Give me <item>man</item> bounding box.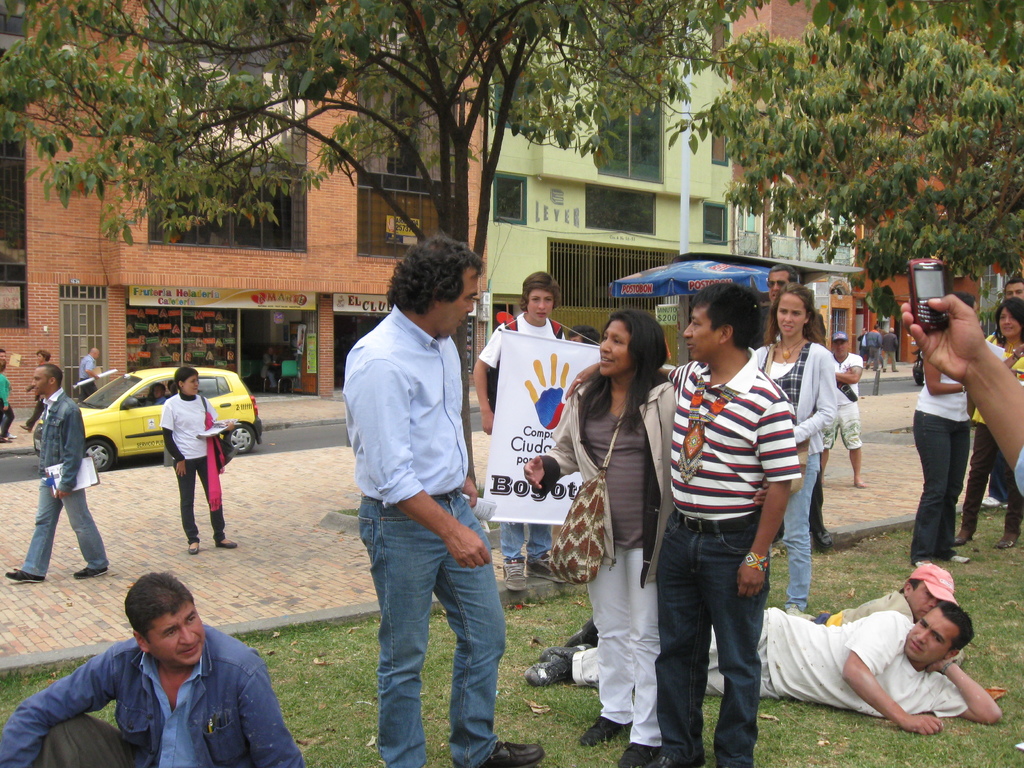
bbox(817, 336, 876, 490).
